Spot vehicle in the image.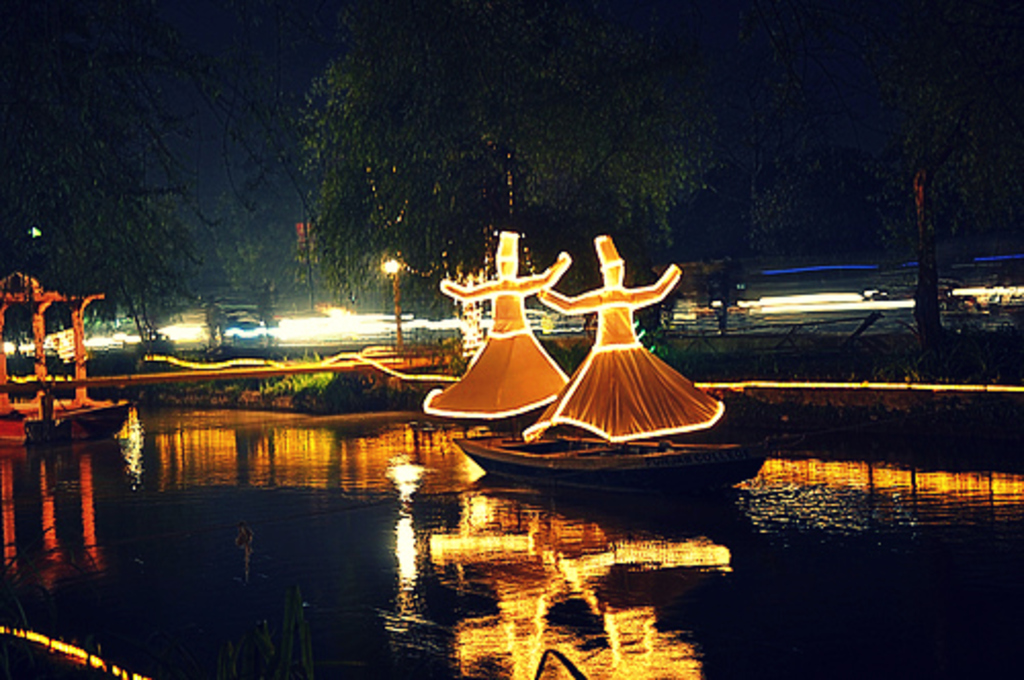
vehicle found at x1=455, y1=432, x2=768, y2=485.
